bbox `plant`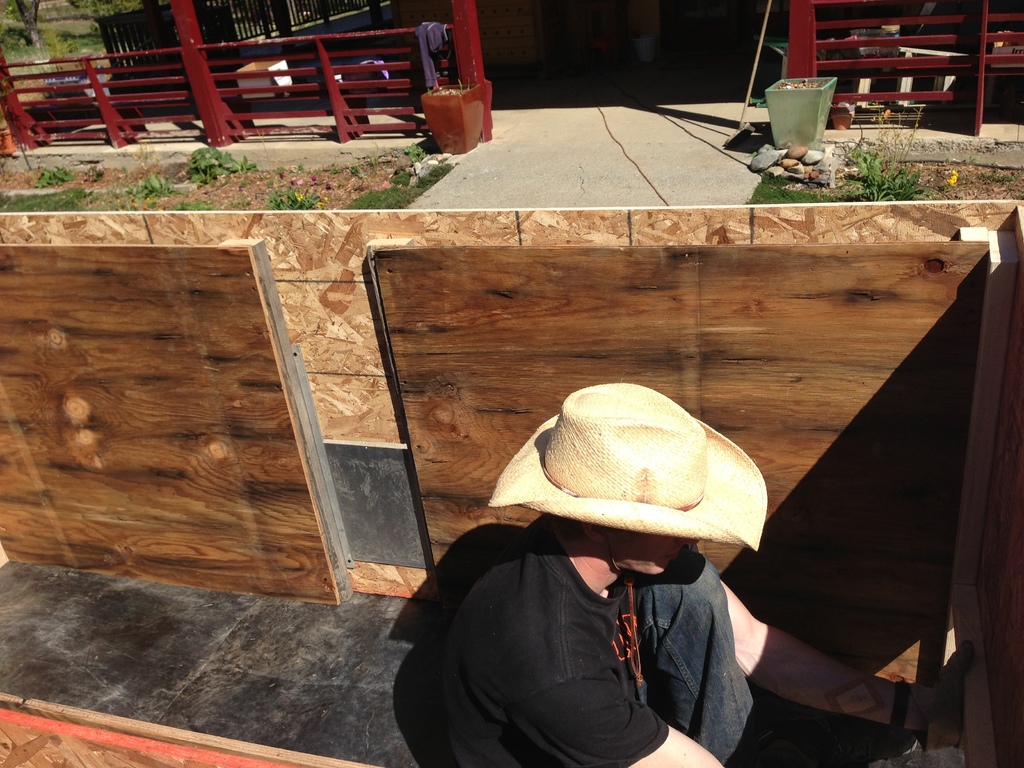
117, 166, 190, 199
